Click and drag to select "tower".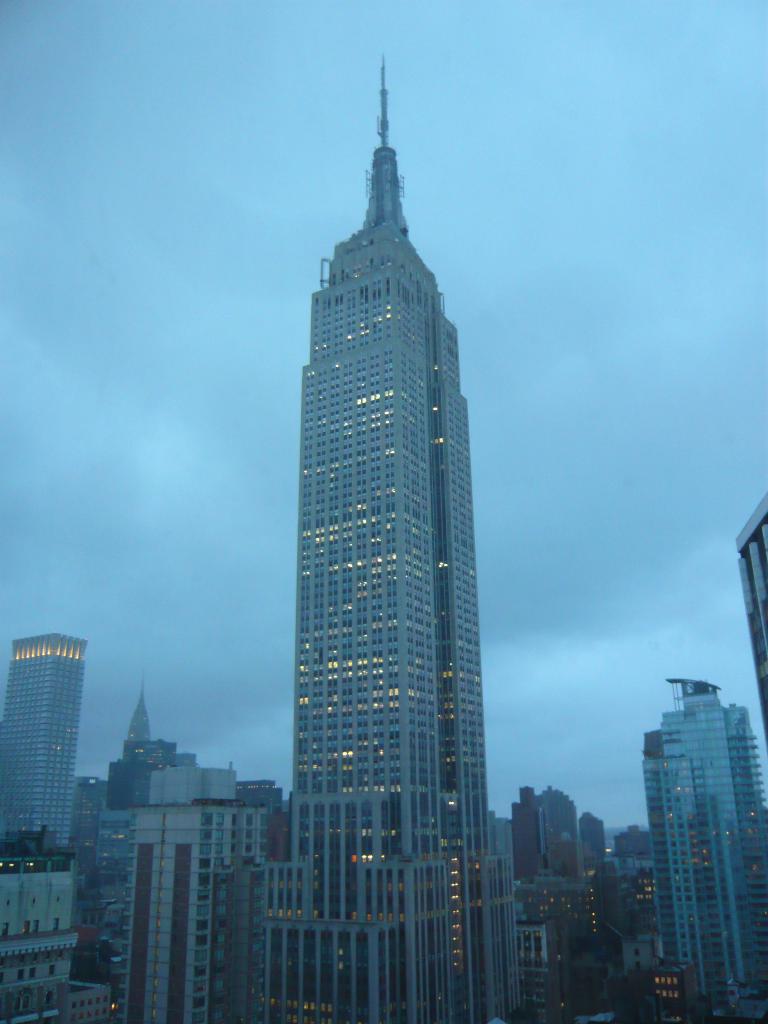
Selection: 0:624:92:863.
